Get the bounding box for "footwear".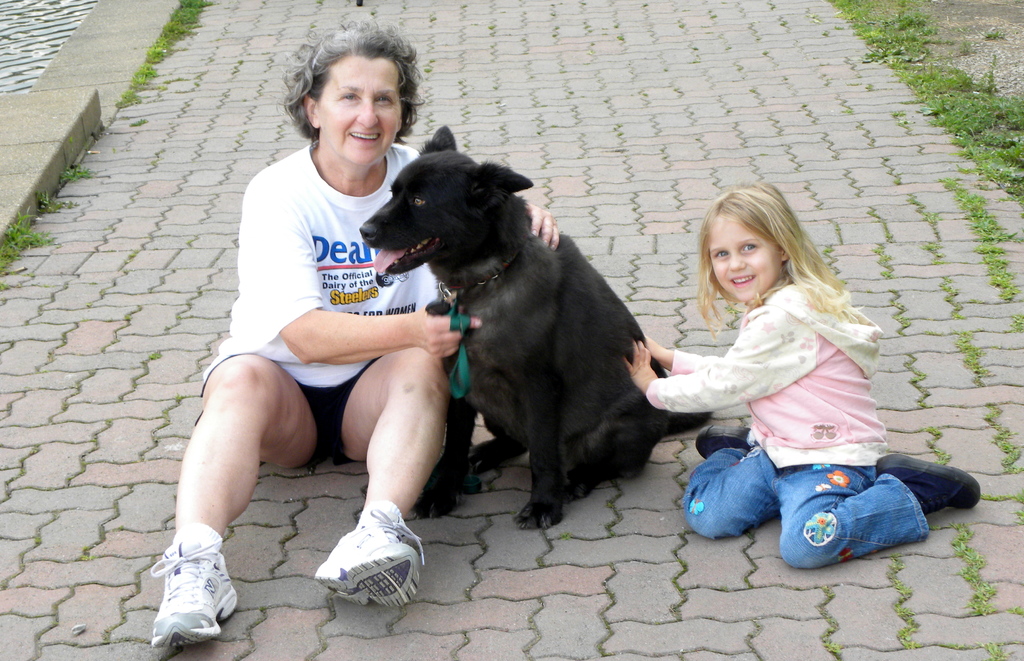
[694,421,752,460].
